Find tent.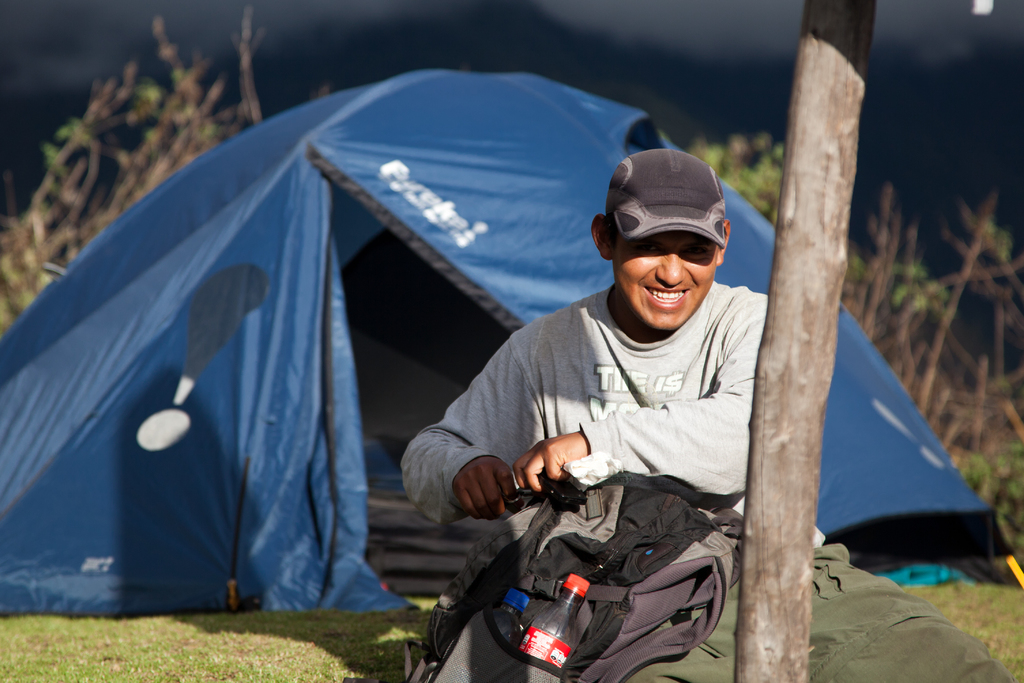
select_region(0, 69, 1022, 614).
